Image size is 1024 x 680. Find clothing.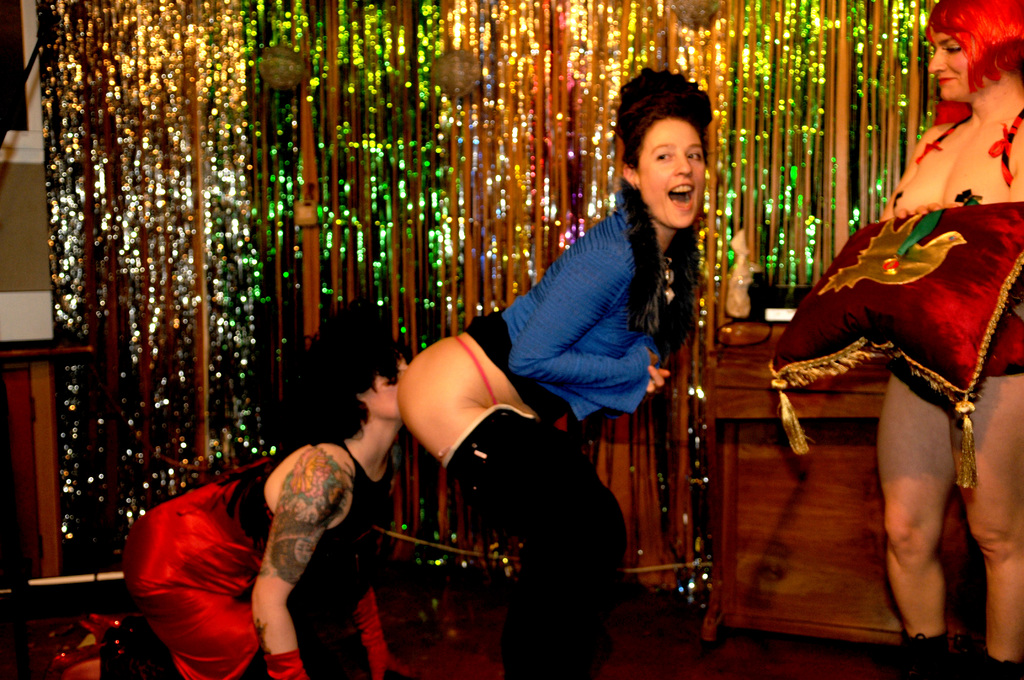
x1=445, y1=190, x2=664, y2=679.
